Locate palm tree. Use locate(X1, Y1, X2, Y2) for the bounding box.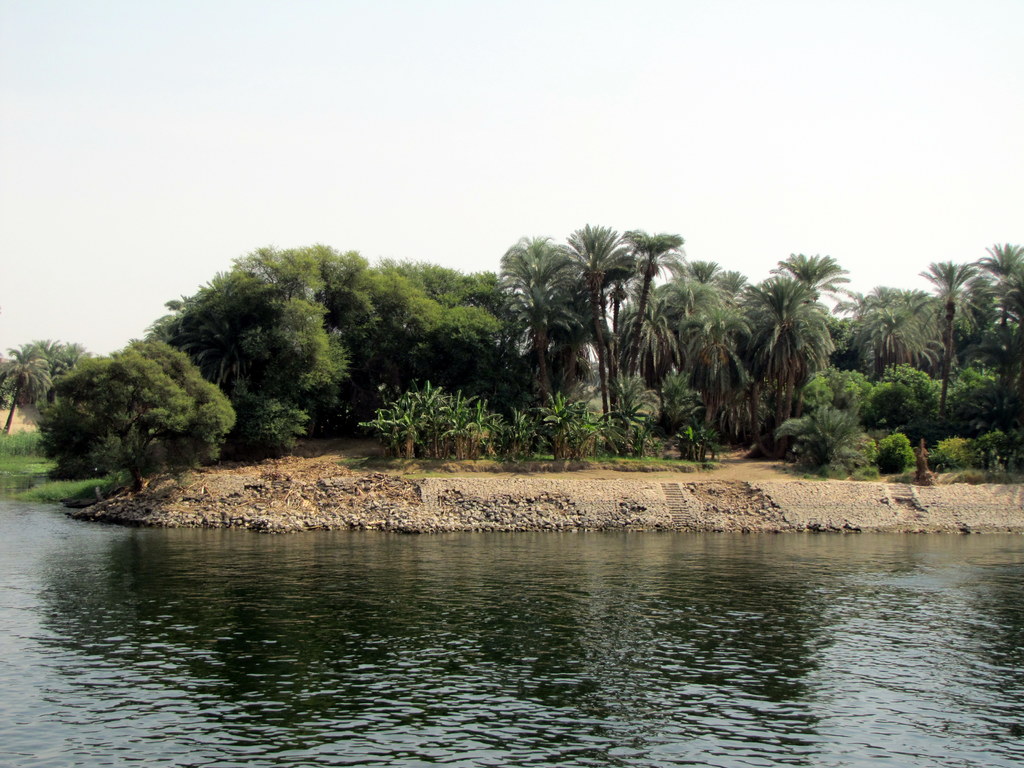
locate(671, 248, 739, 405).
